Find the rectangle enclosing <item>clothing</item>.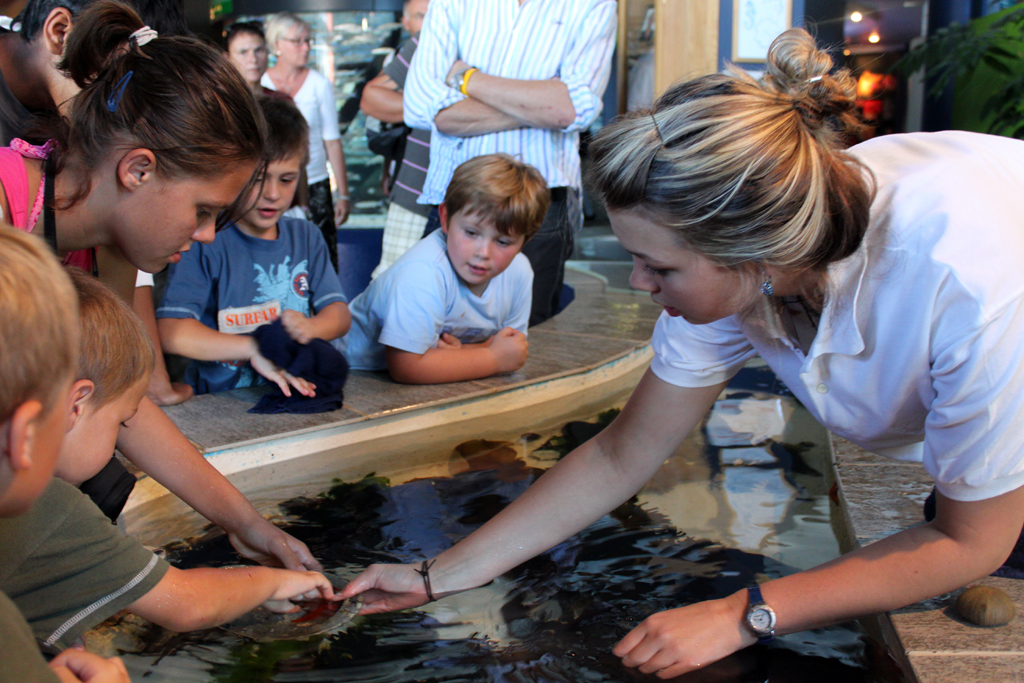
x1=161 y1=207 x2=344 y2=399.
